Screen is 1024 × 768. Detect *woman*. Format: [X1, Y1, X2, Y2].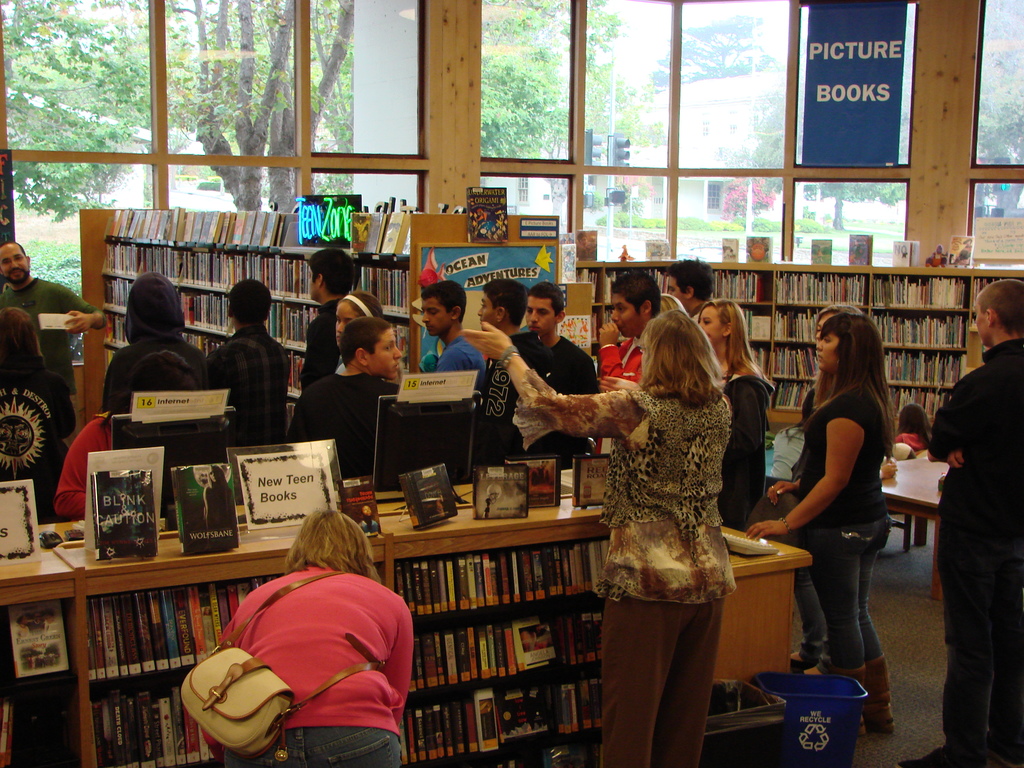
[328, 292, 392, 373].
